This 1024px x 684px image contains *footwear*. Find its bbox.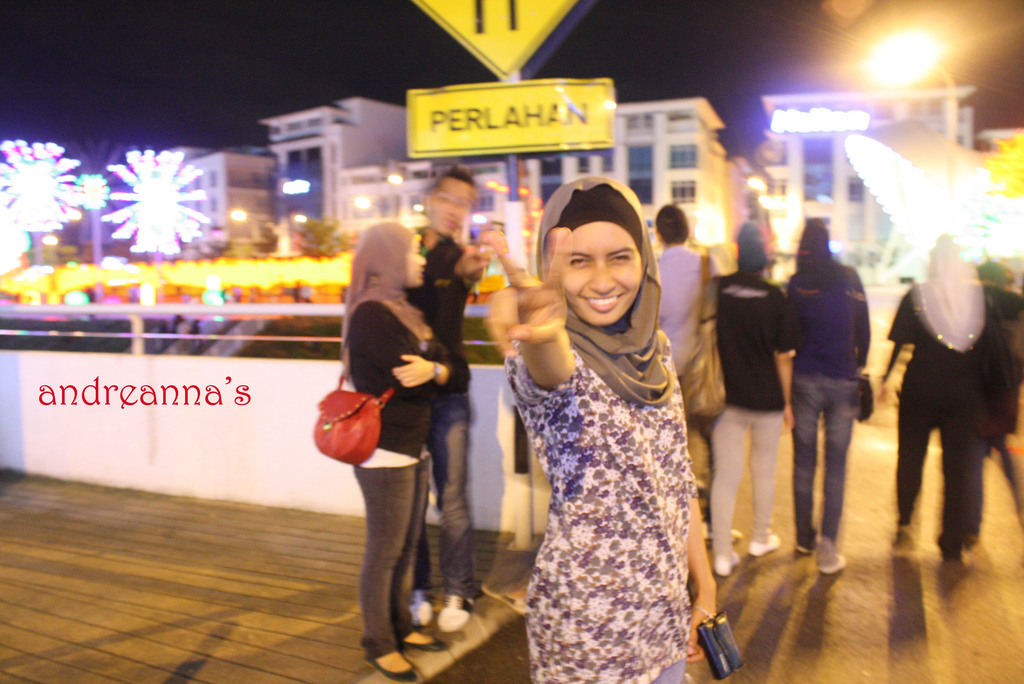
746,529,788,558.
